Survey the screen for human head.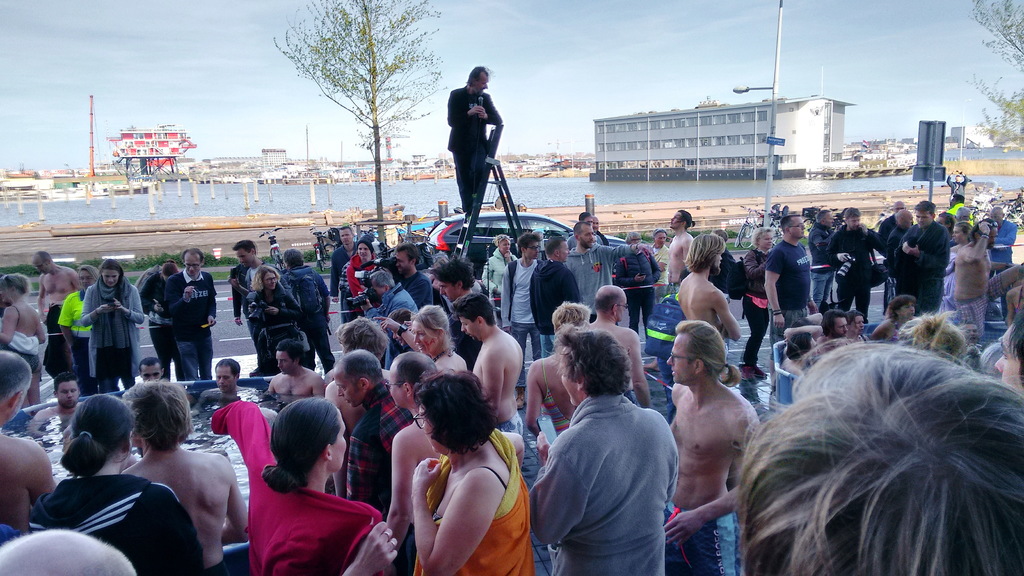
Survey found: x1=496, y1=234, x2=513, y2=255.
